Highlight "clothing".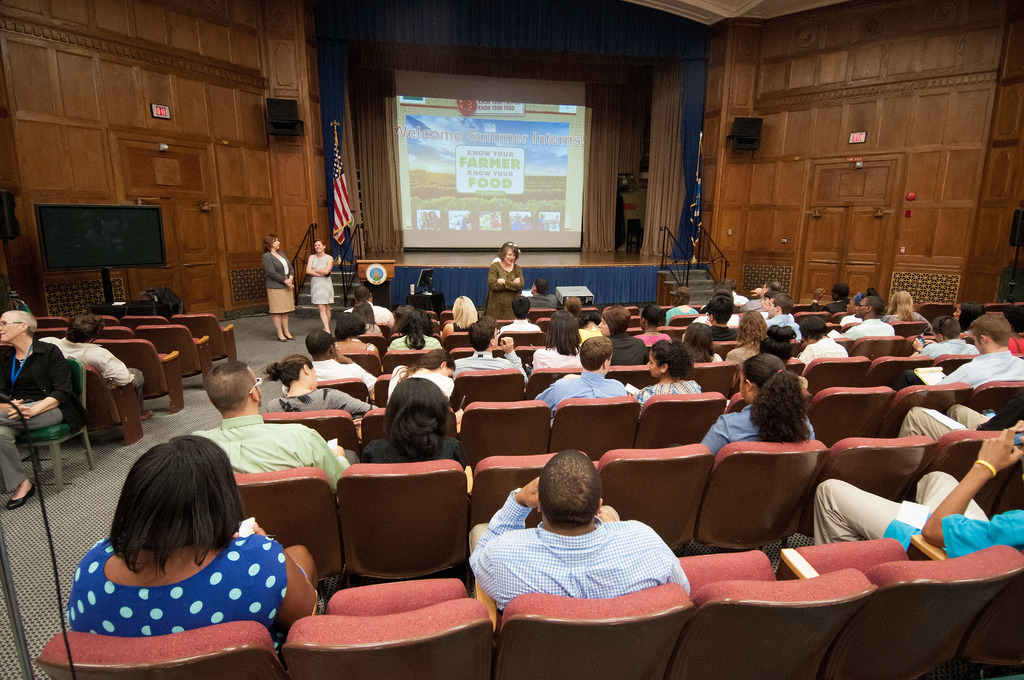
Highlighted region: {"x1": 806, "y1": 295, "x2": 845, "y2": 316}.
